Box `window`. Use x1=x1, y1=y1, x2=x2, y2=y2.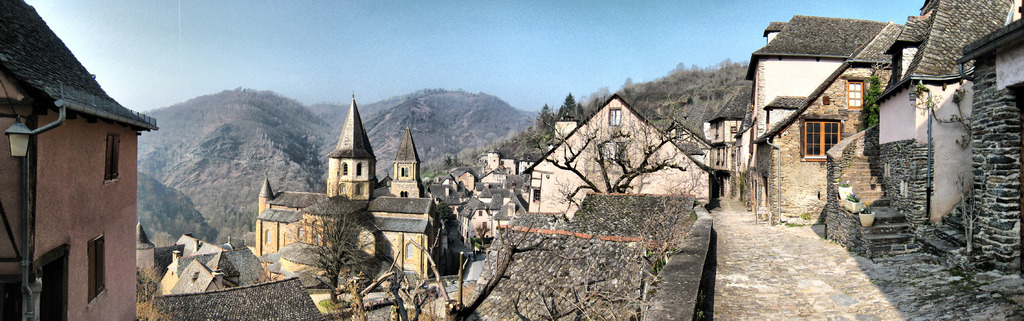
x1=401, y1=168, x2=409, y2=176.
